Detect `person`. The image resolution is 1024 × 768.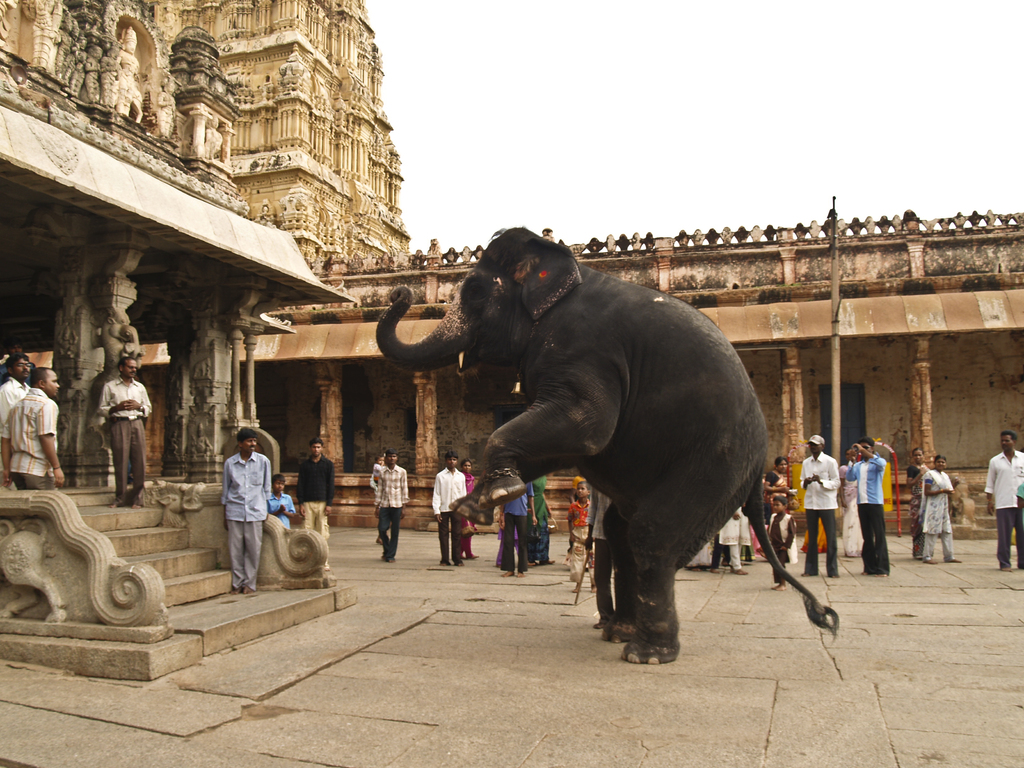
(835, 449, 866, 556).
